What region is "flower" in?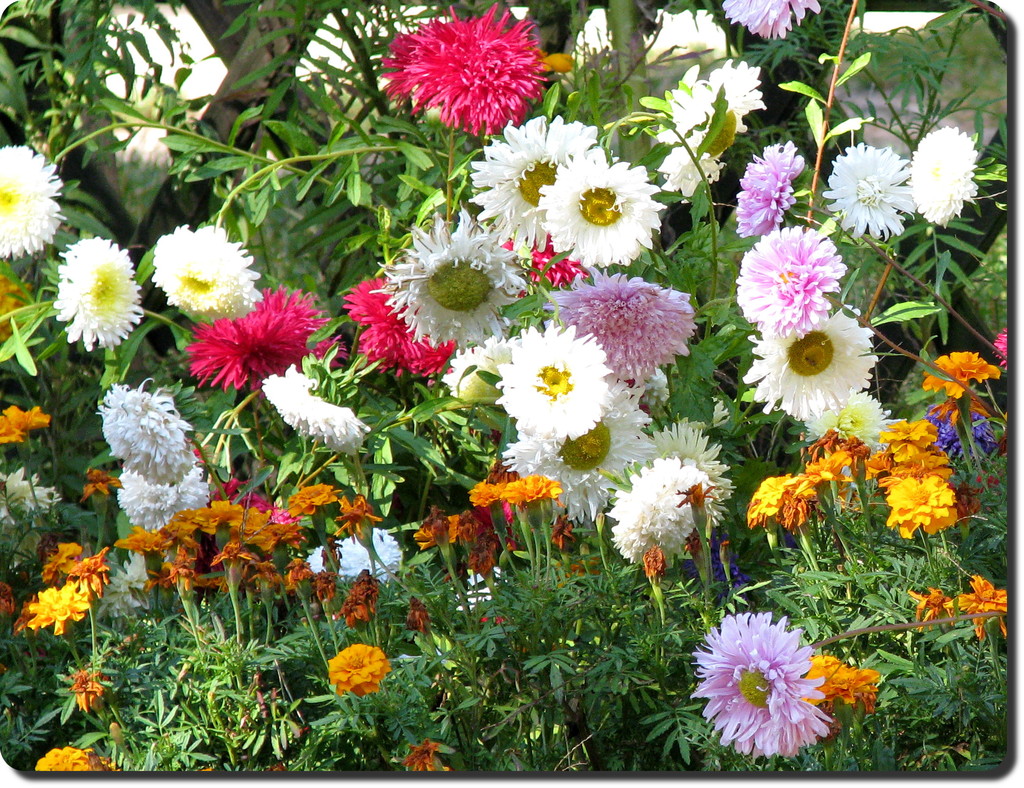
(left=0, top=143, right=64, bottom=259).
